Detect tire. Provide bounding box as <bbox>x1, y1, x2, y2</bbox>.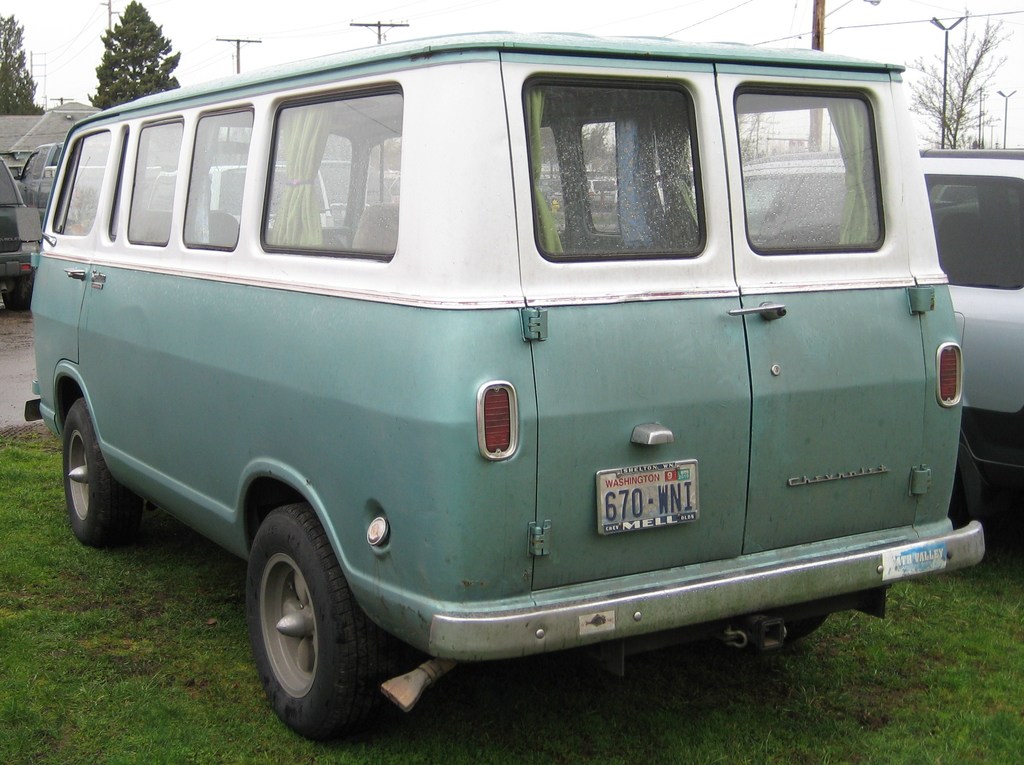
<bbox>248, 502, 382, 732</bbox>.
